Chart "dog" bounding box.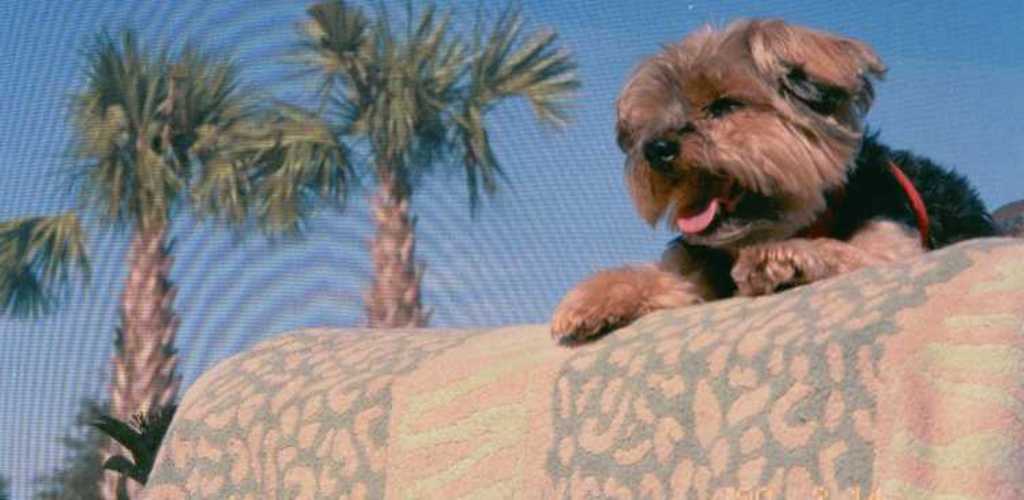
Charted: (x1=545, y1=18, x2=1014, y2=339).
